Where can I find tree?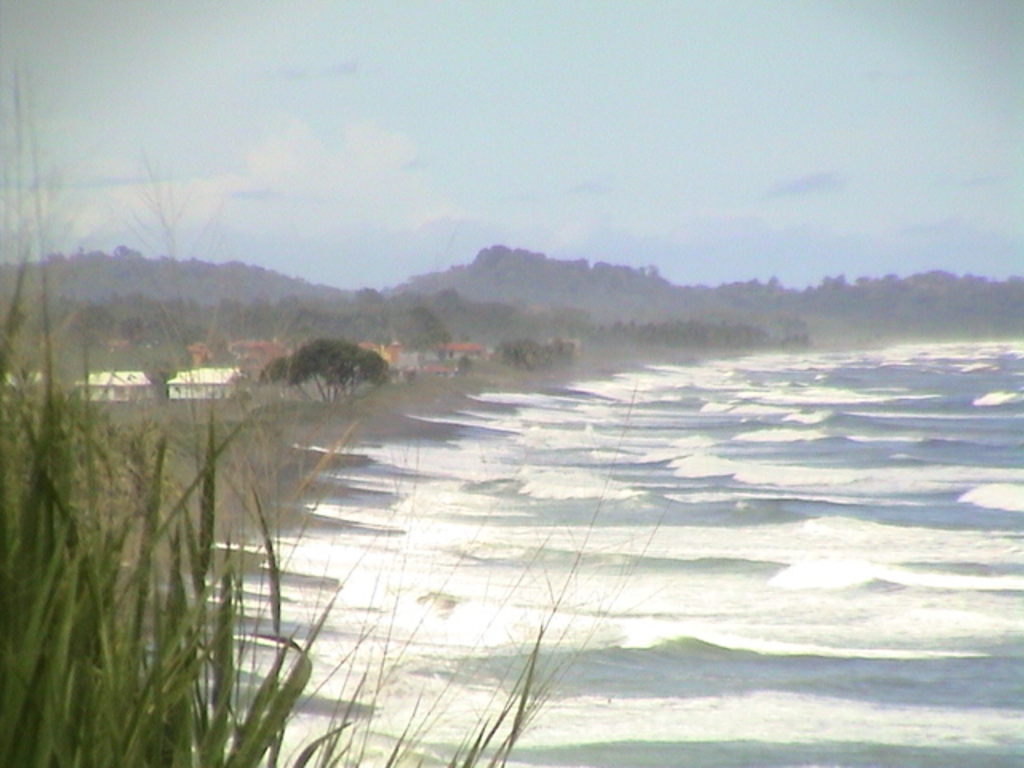
You can find it at {"left": 624, "top": 323, "right": 637, "bottom": 357}.
